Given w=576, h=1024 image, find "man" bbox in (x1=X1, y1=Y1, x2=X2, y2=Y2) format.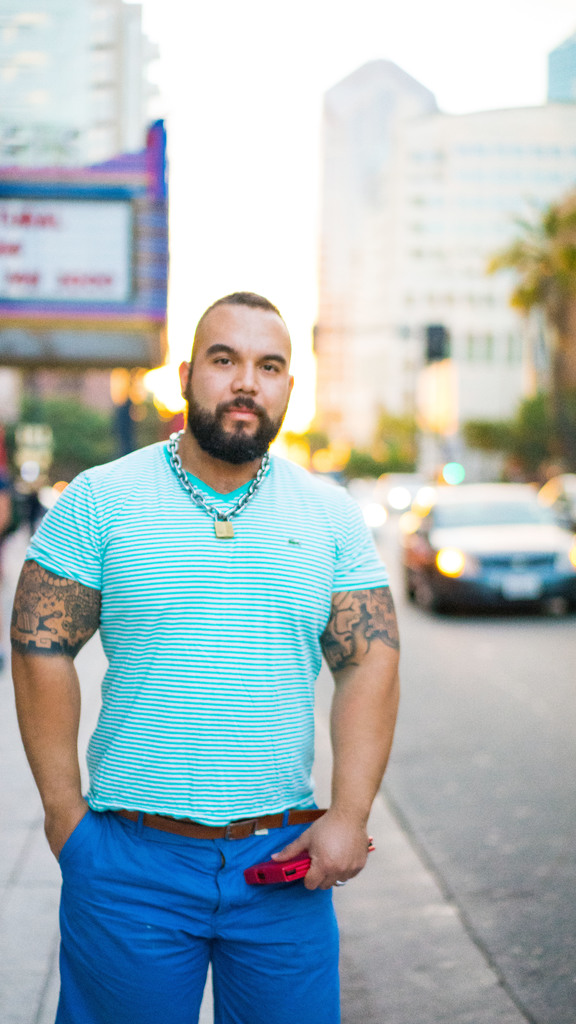
(x1=19, y1=223, x2=372, y2=1011).
